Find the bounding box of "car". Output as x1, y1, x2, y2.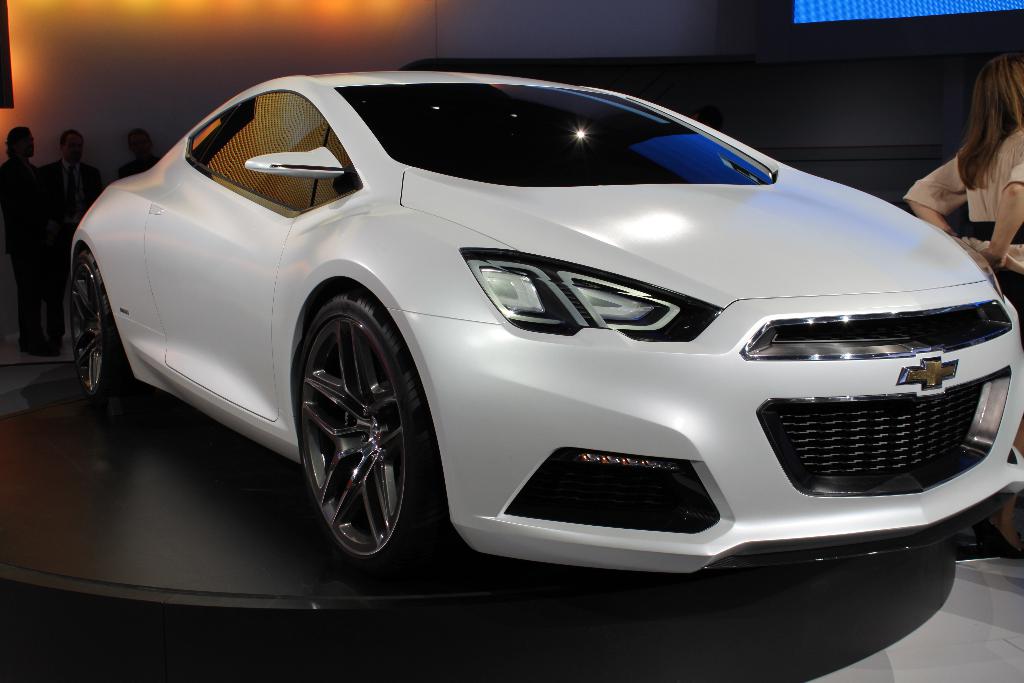
67, 67, 1021, 600.
